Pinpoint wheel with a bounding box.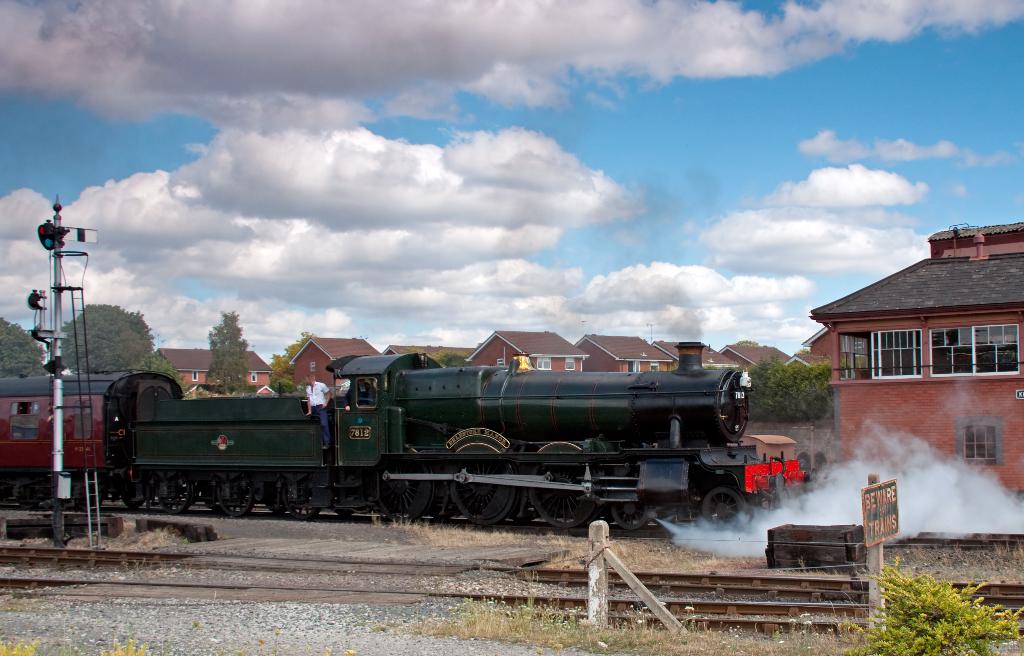
bbox=(456, 482, 511, 525).
